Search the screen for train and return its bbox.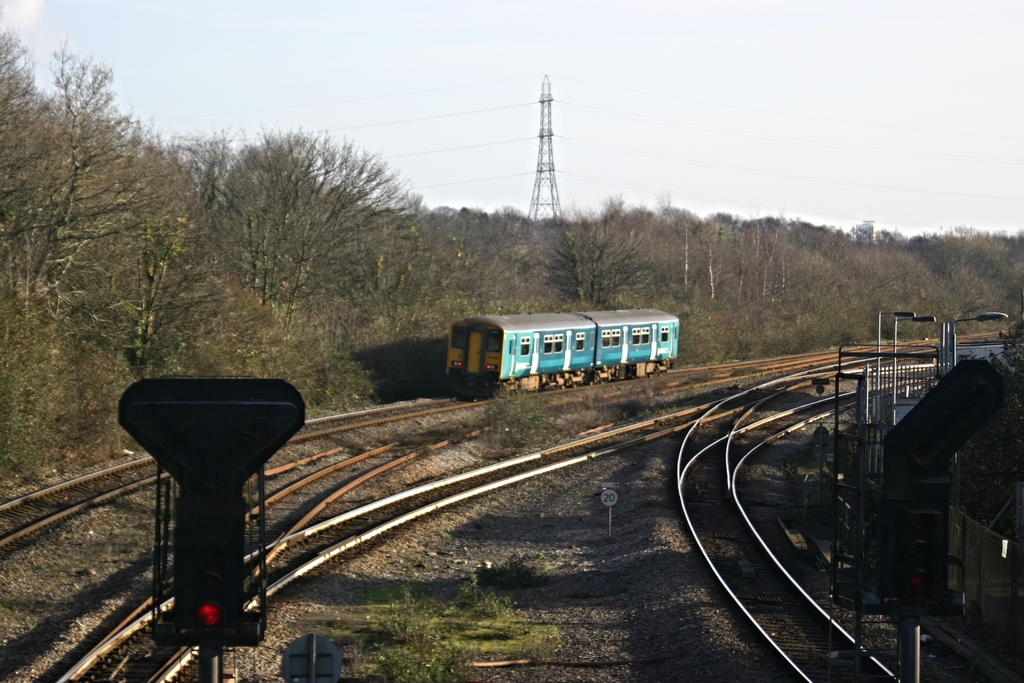
Found: detection(448, 303, 678, 397).
